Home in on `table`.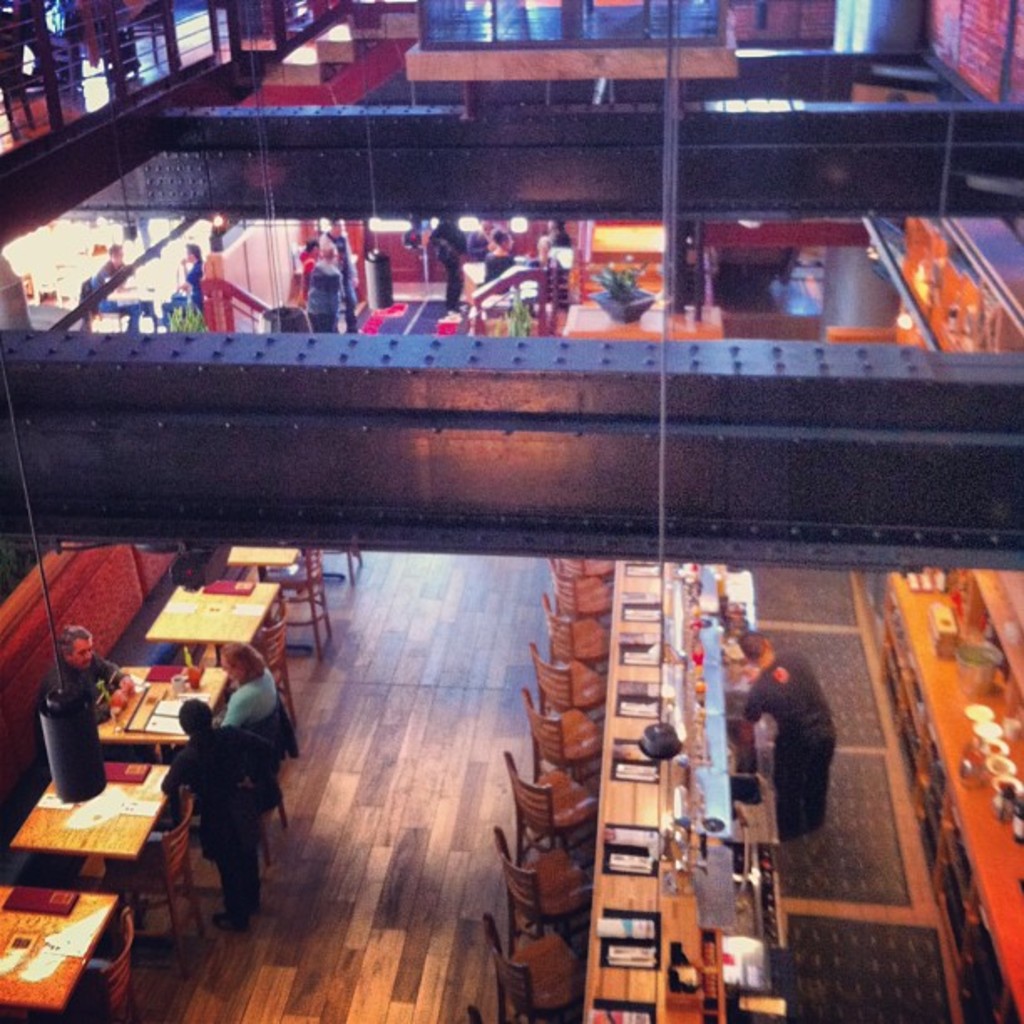
Homed in at rect(229, 542, 305, 574).
